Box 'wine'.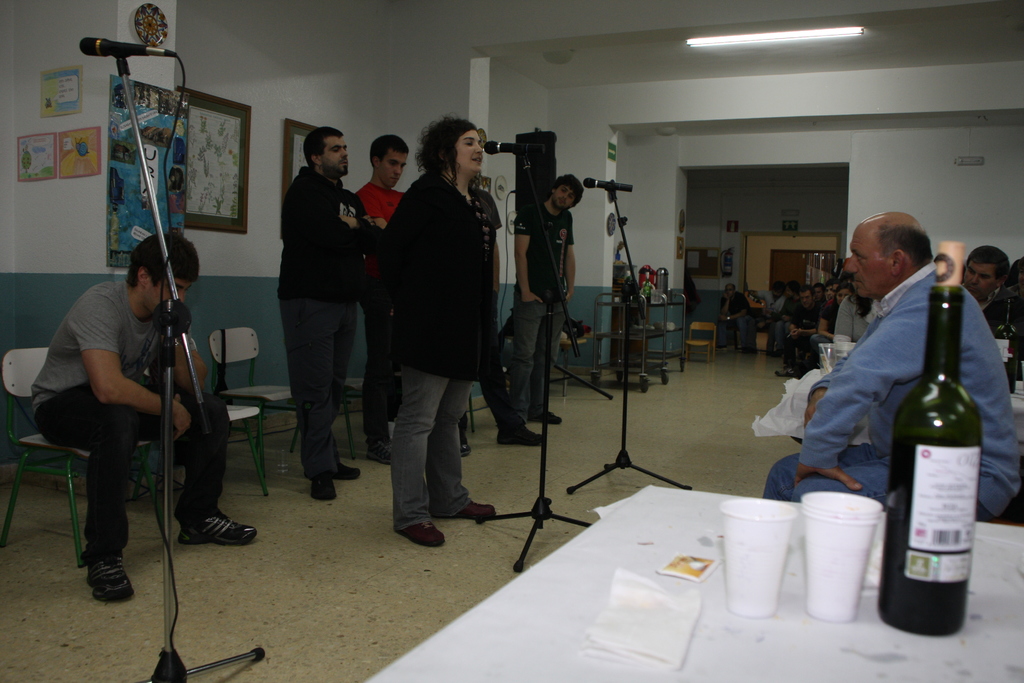
<bbox>642, 268, 653, 305</bbox>.
